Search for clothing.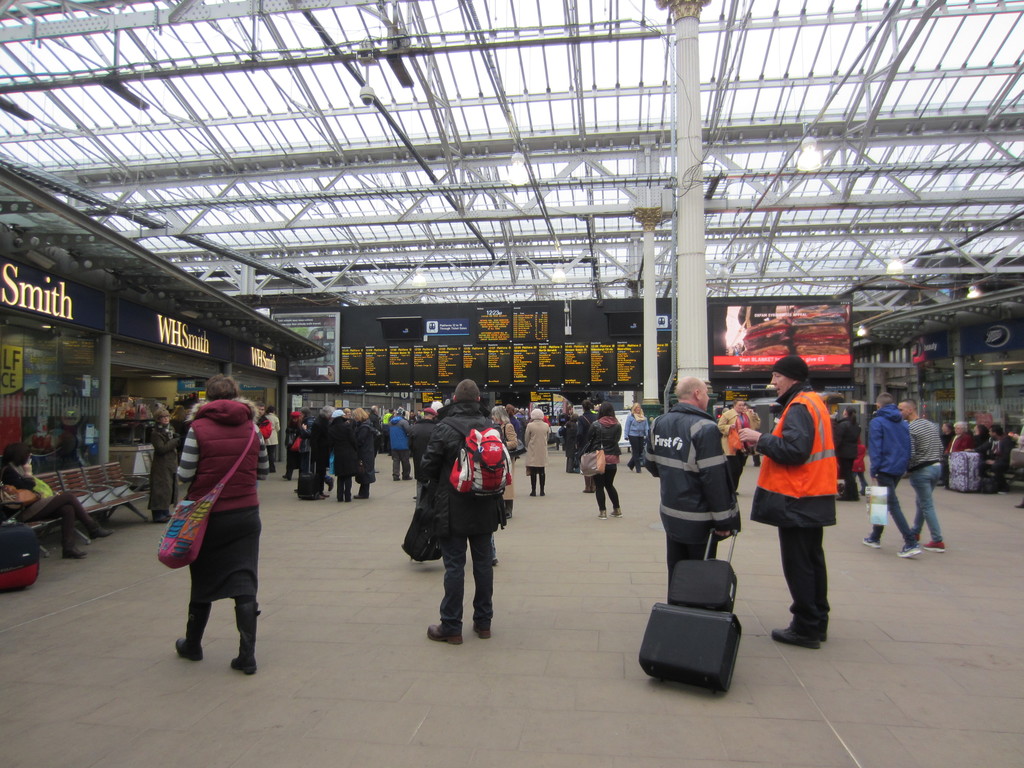
Found at (x1=582, y1=415, x2=623, y2=506).
